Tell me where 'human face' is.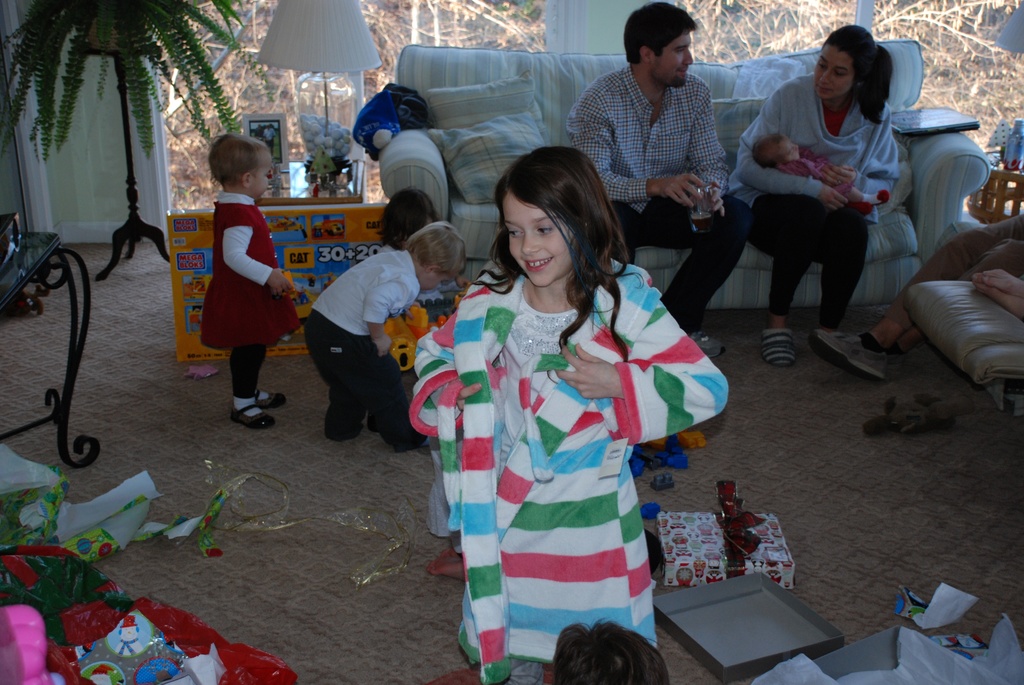
'human face' is at [left=496, top=178, right=586, bottom=290].
